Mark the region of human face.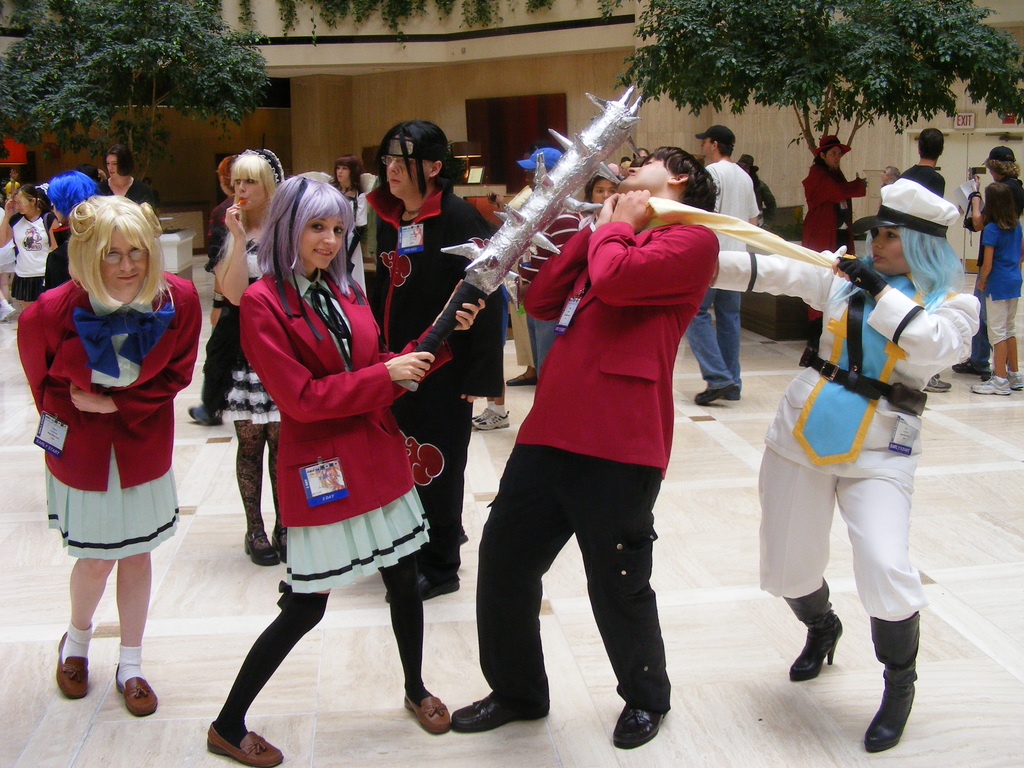
Region: pyautogui.locateOnScreen(384, 154, 428, 196).
